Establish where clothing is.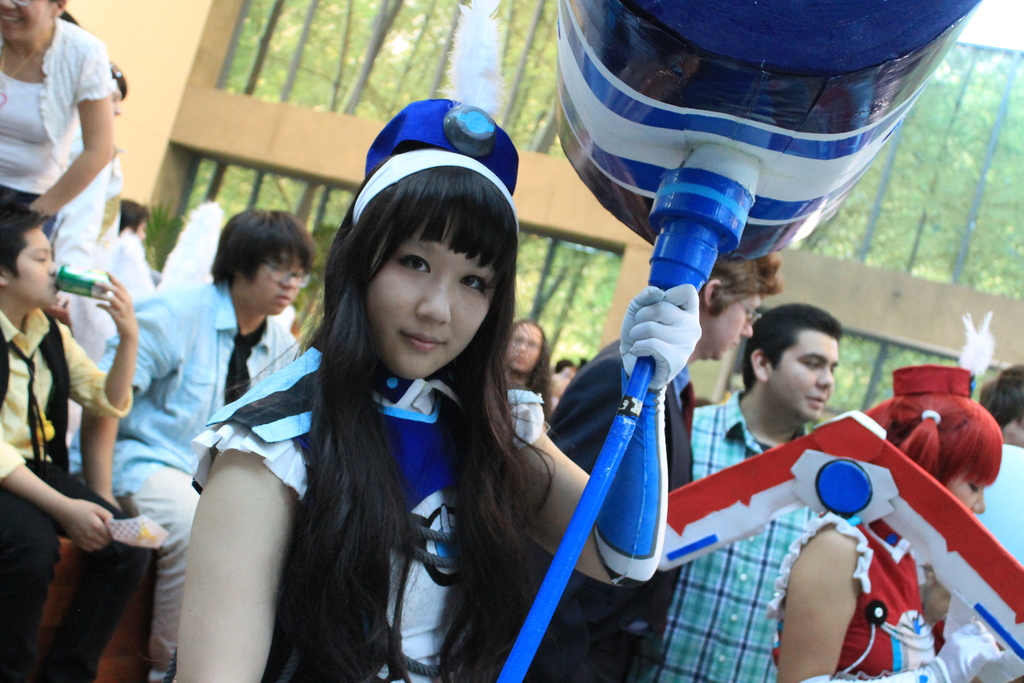
Established at [x1=205, y1=322, x2=558, y2=682].
